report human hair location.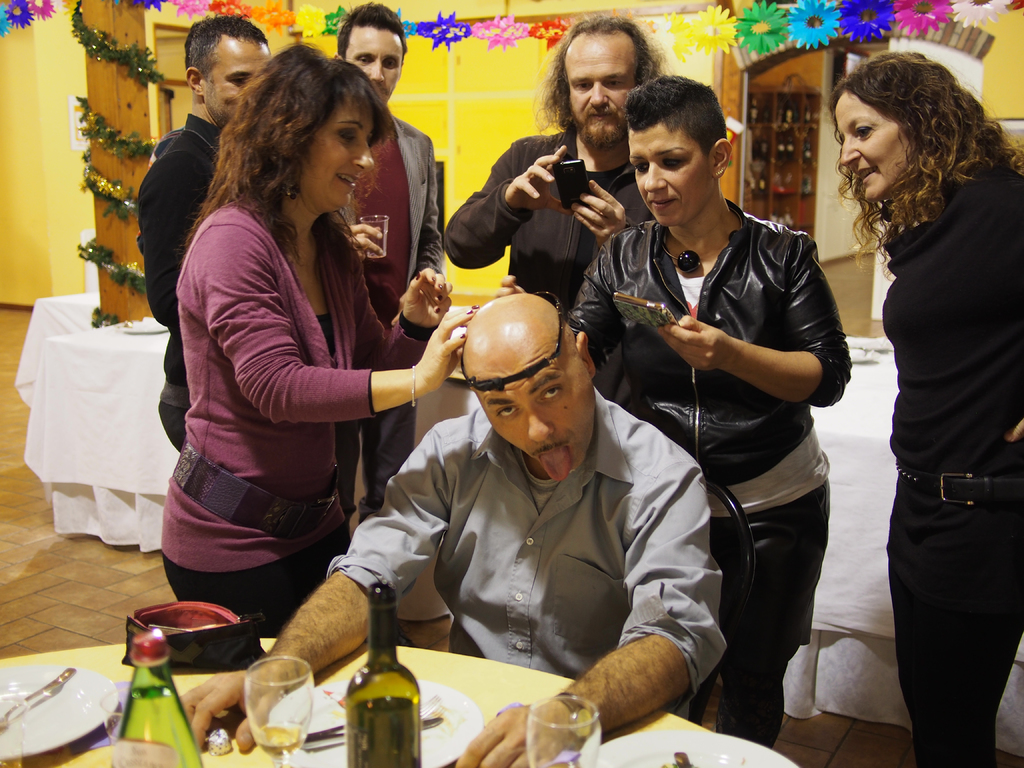
Report: rect(841, 49, 989, 250).
